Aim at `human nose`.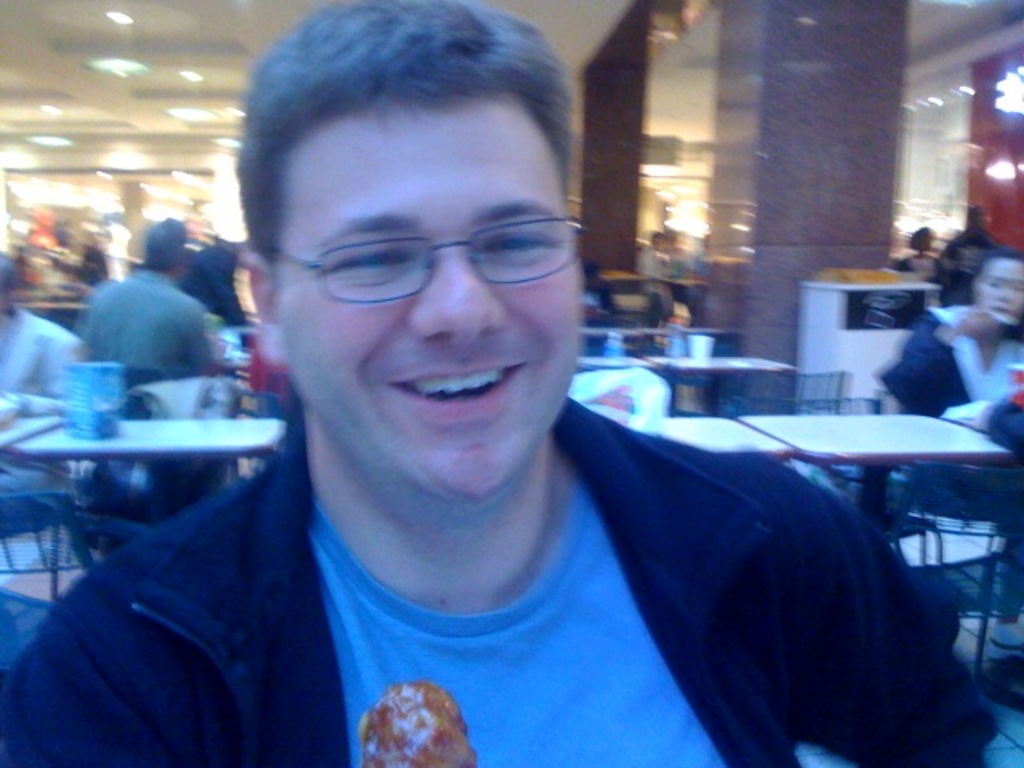
Aimed at bbox=(405, 250, 504, 346).
